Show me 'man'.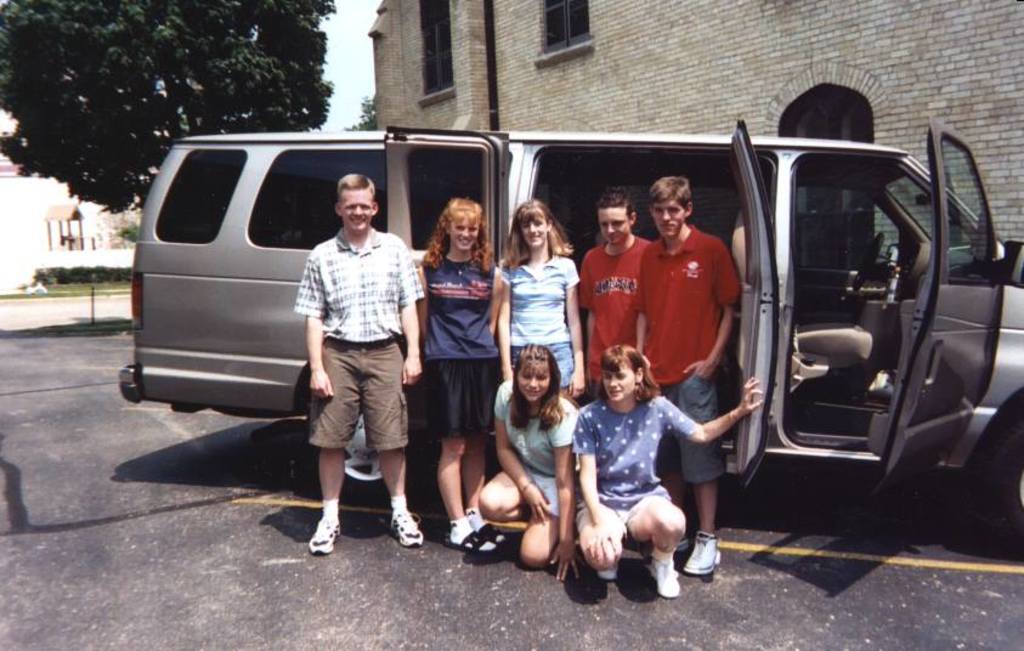
'man' is here: {"x1": 573, "y1": 179, "x2": 652, "y2": 407}.
